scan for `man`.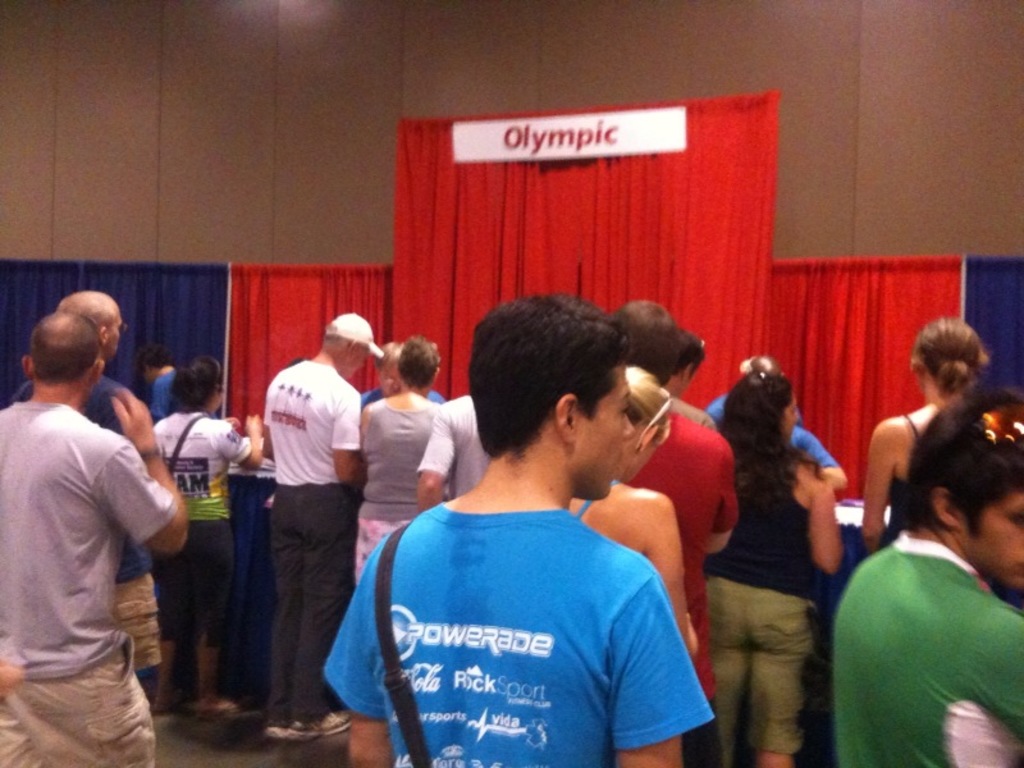
Scan result: detection(618, 296, 739, 701).
